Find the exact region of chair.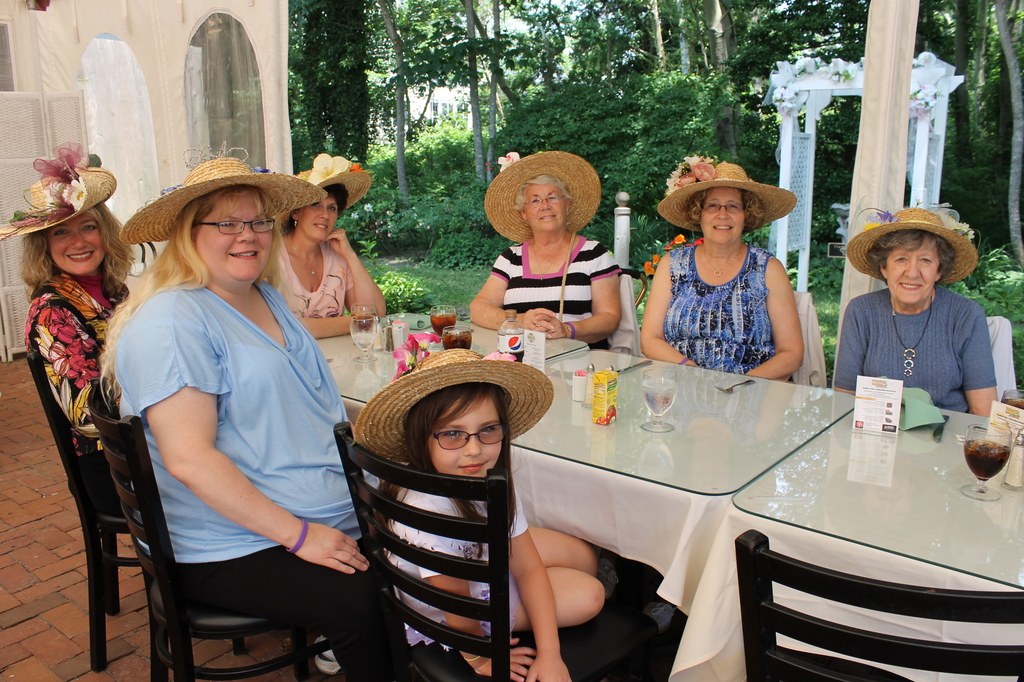
Exact region: Rect(329, 417, 682, 681).
